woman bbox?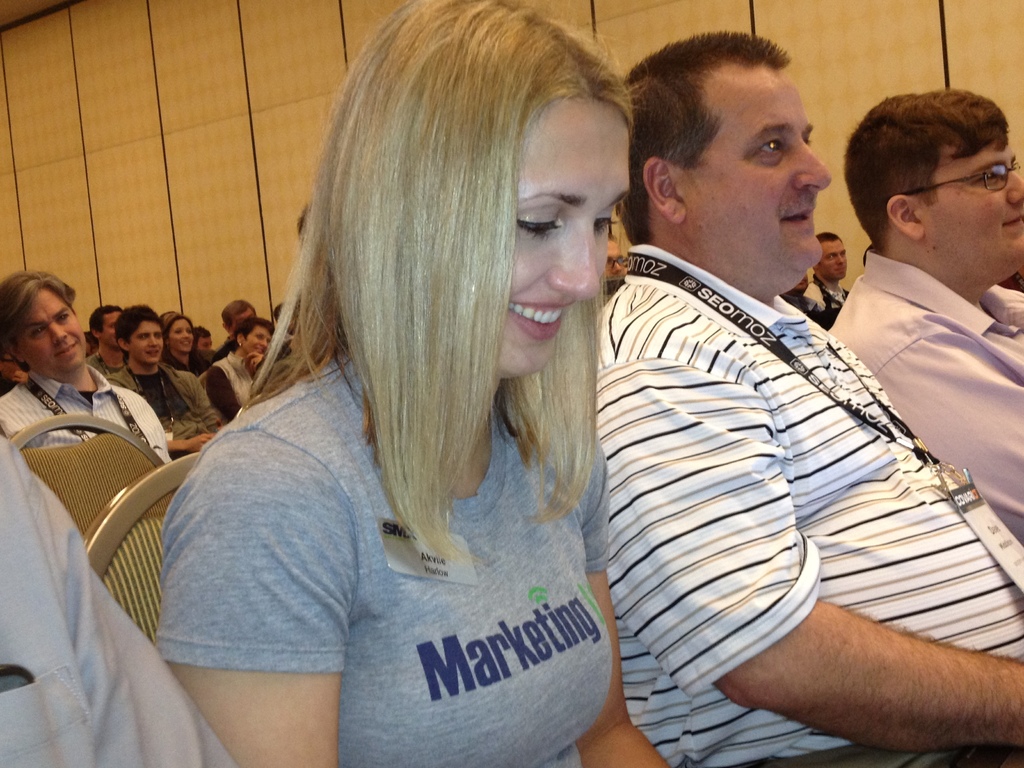
(x1=203, y1=315, x2=281, y2=420)
